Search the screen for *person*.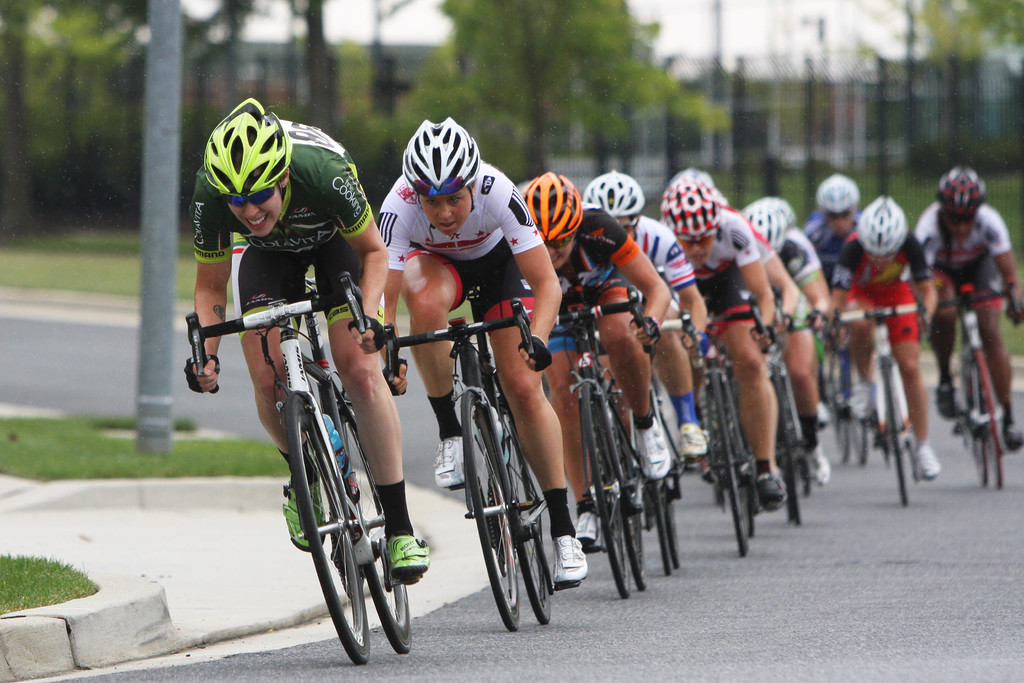
Found at rect(186, 96, 435, 590).
